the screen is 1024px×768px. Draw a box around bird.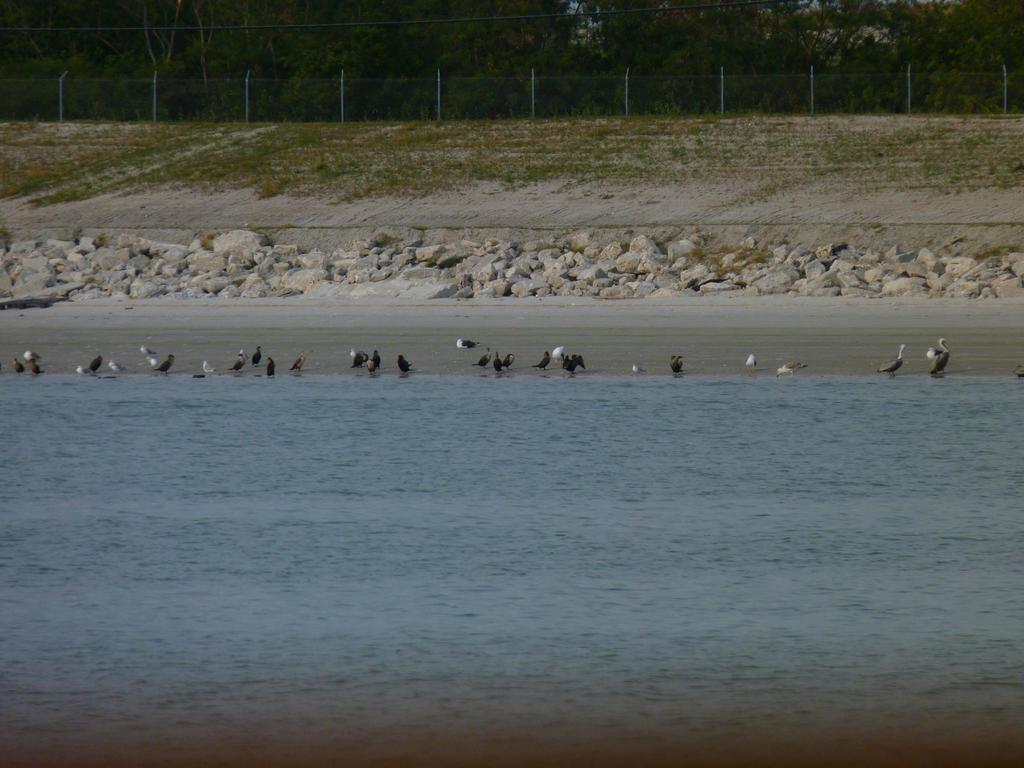
371:350:383:367.
